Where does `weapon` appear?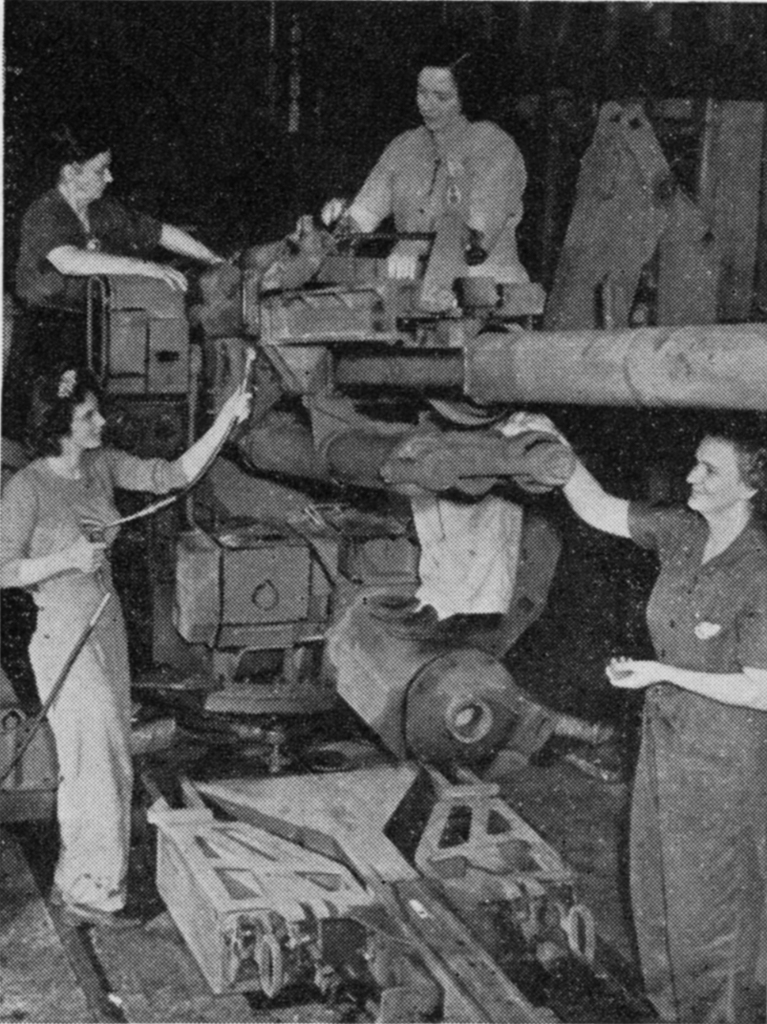
Appears at locate(145, 240, 755, 919).
